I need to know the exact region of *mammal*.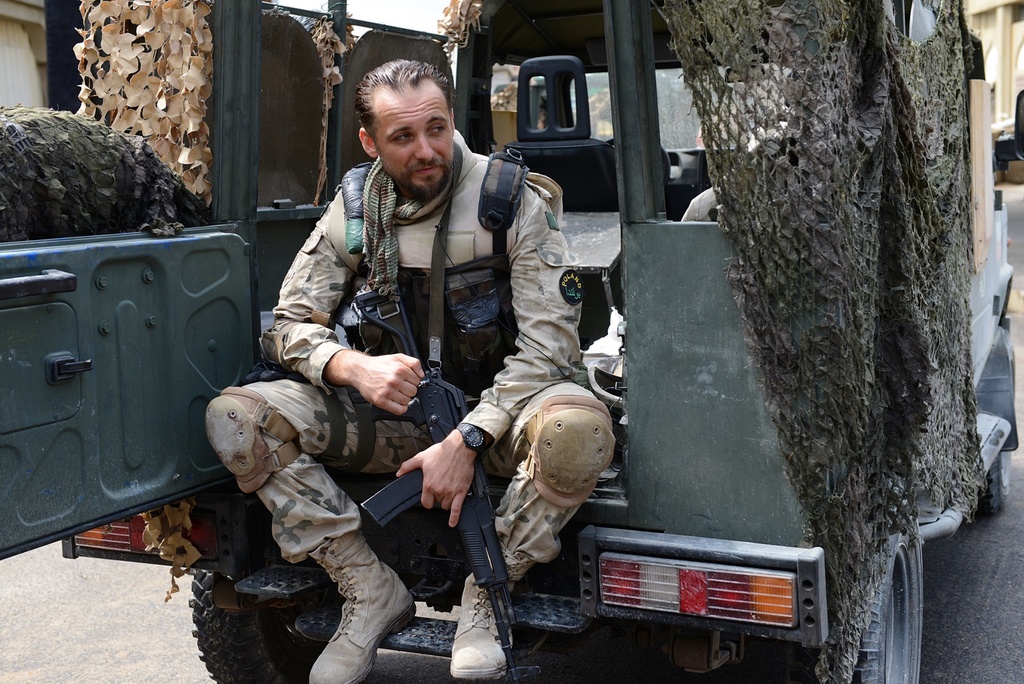
Region: region(197, 114, 618, 655).
